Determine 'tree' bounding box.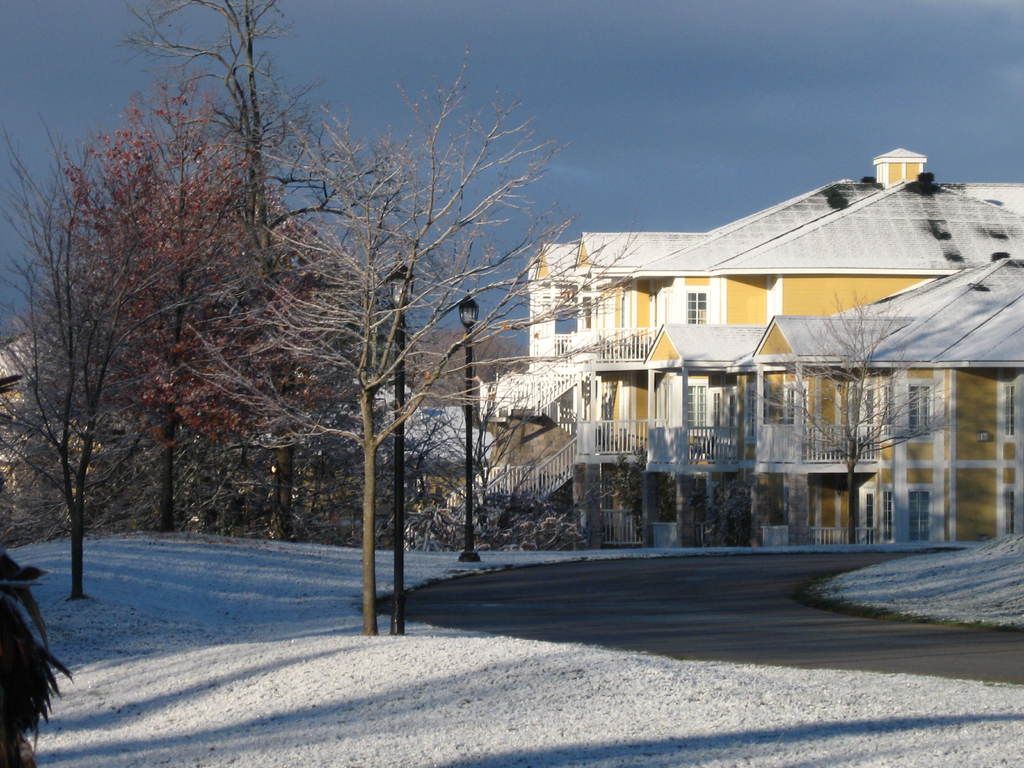
Determined: bbox=[756, 287, 956, 547].
